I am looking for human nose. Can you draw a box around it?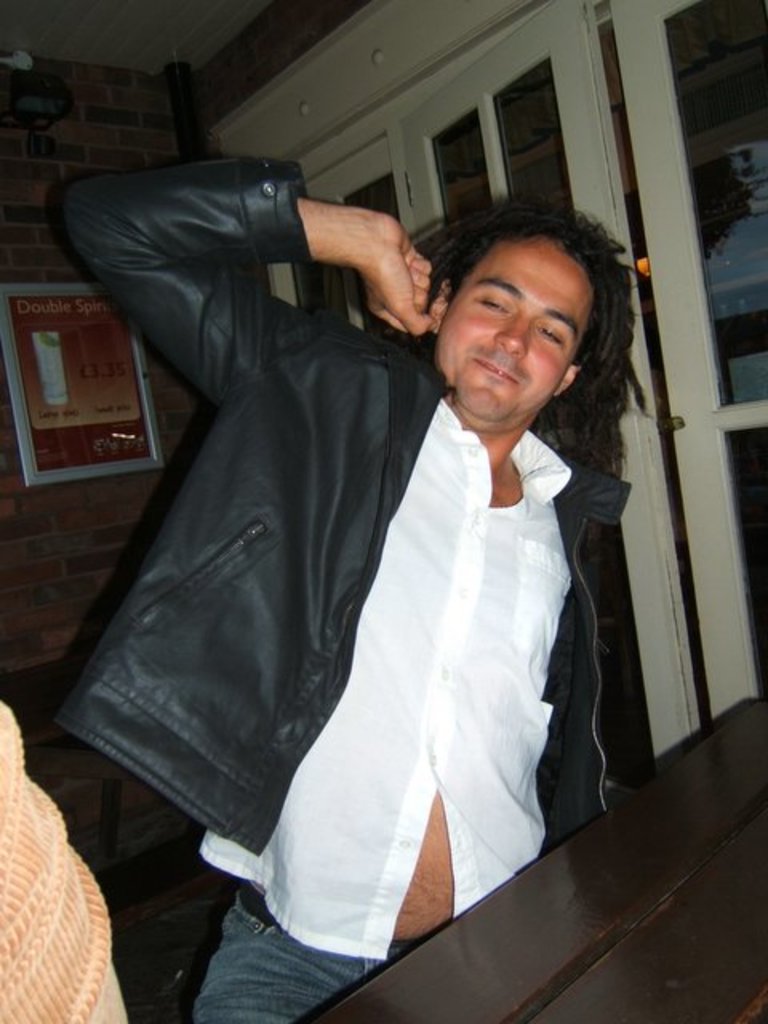
Sure, the bounding box is 488:310:530:355.
